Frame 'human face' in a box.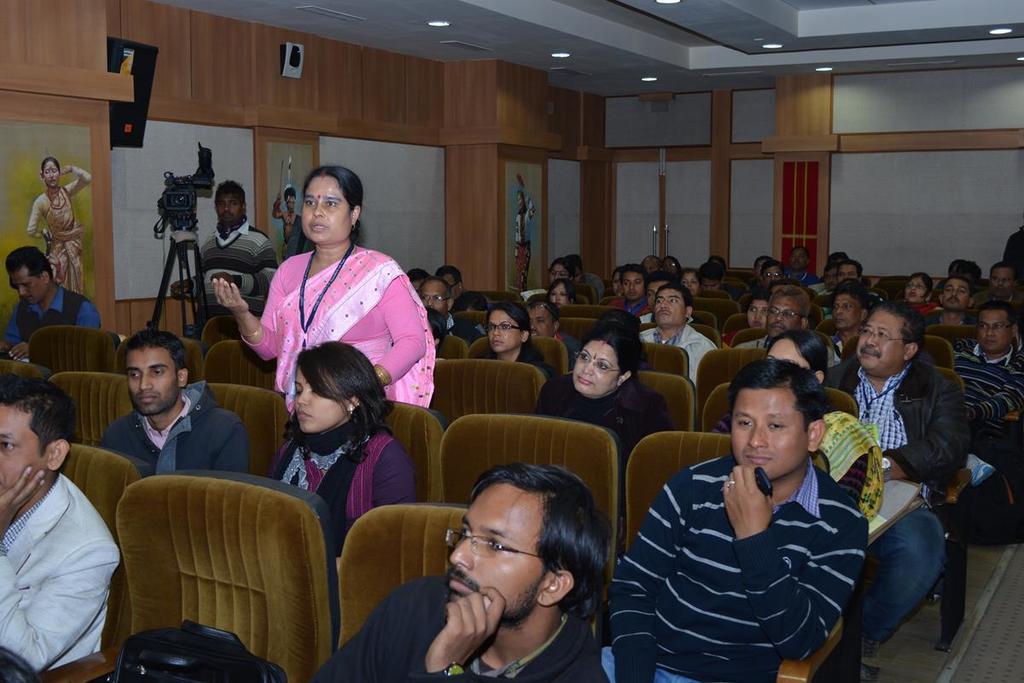
{"left": 298, "top": 178, "right": 346, "bottom": 241}.
